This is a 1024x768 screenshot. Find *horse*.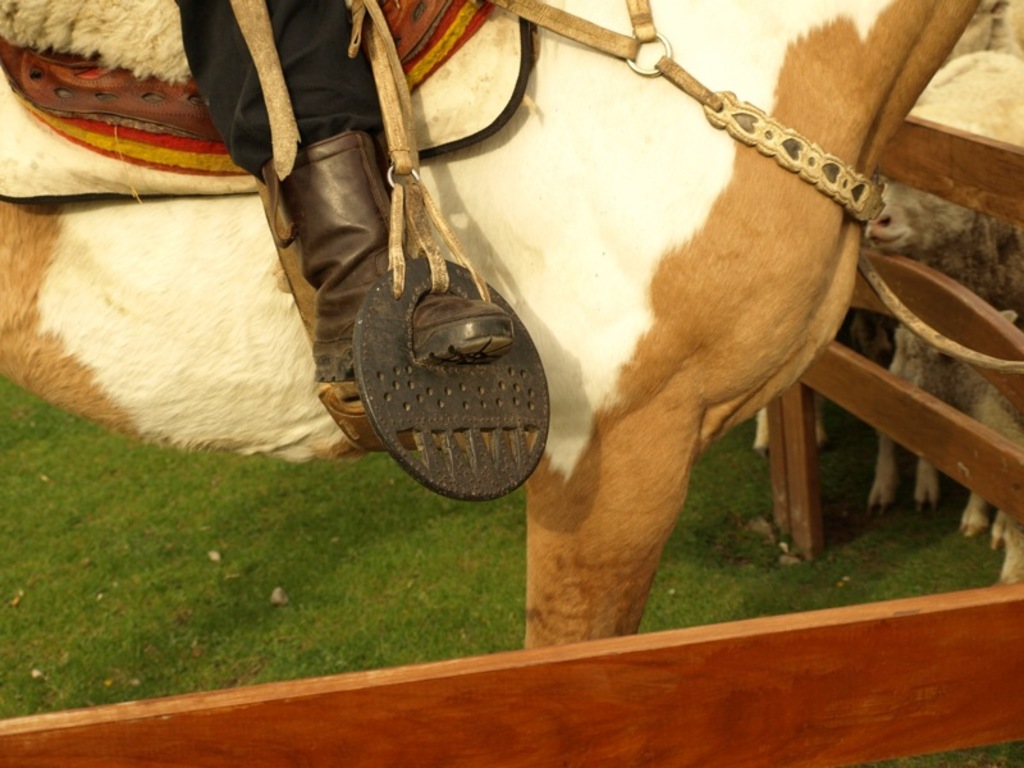
Bounding box: BBox(0, 0, 977, 650).
